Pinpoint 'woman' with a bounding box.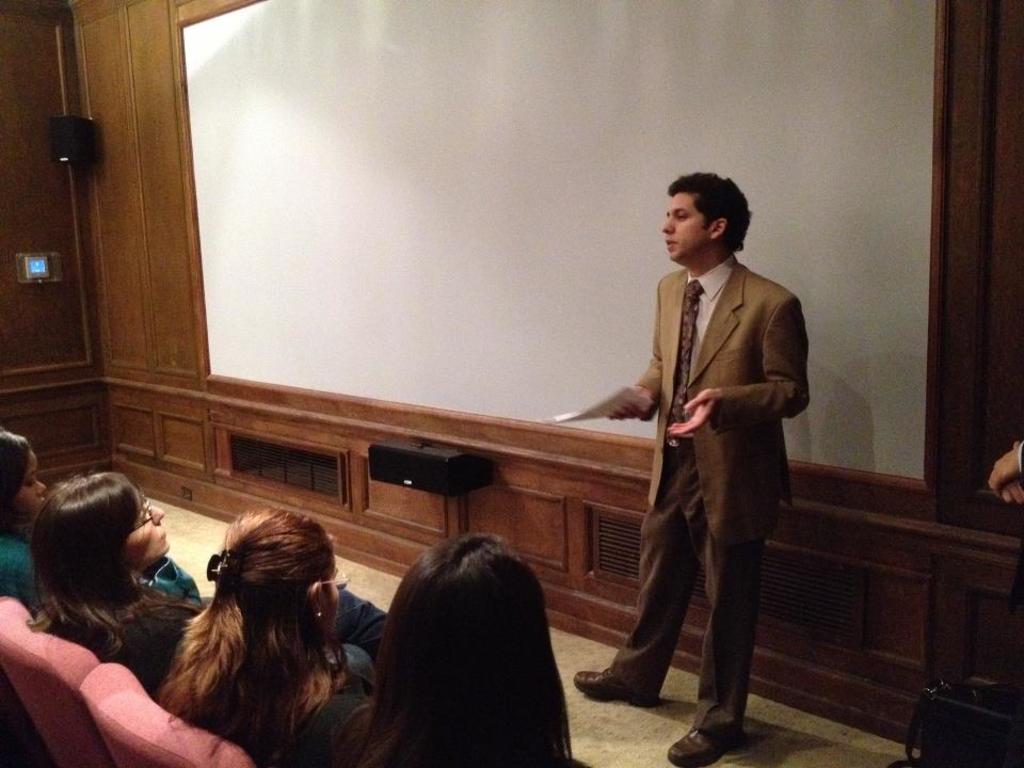
<box>283,530,594,767</box>.
